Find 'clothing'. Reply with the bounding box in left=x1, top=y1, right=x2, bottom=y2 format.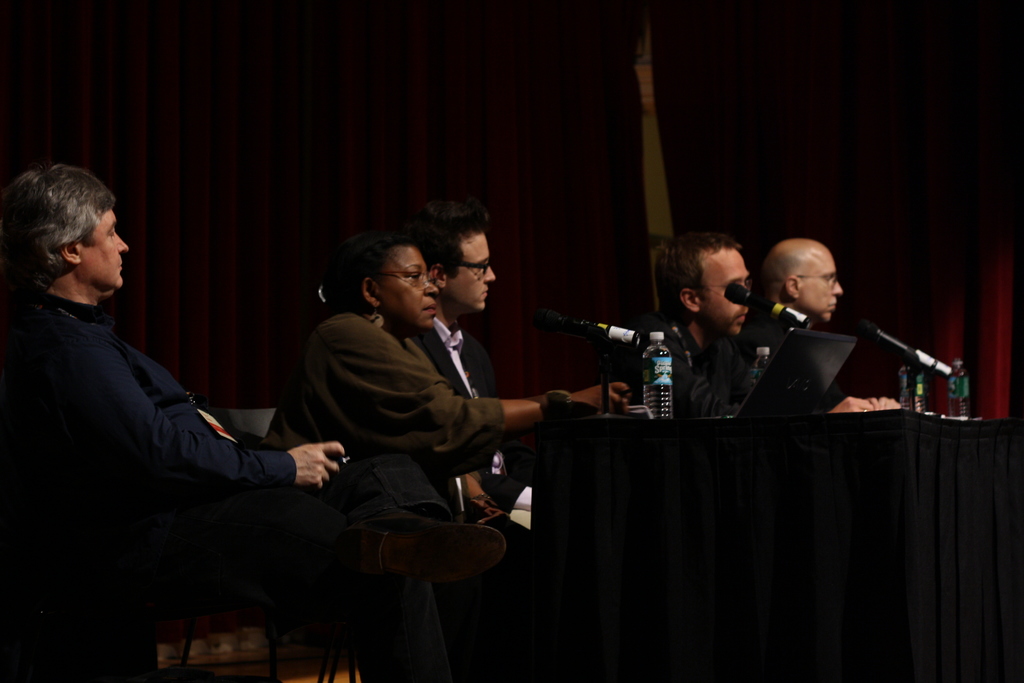
left=23, top=281, right=444, bottom=682.
